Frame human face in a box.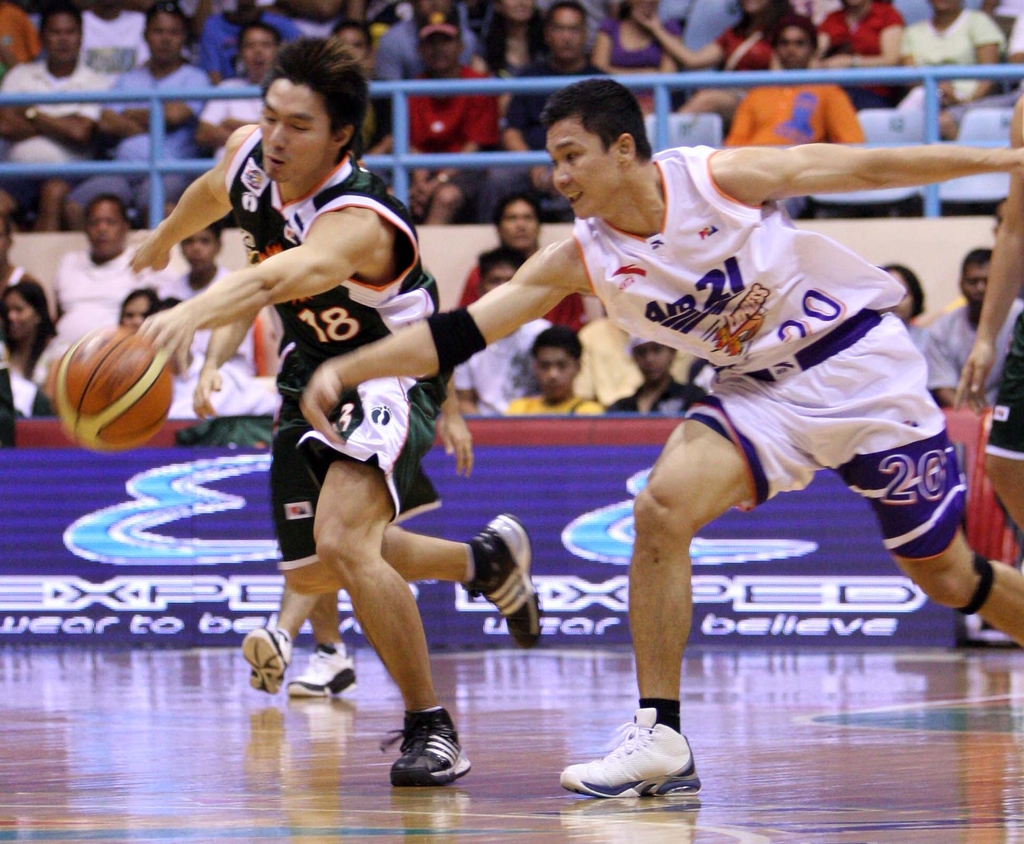
detection(262, 81, 332, 179).
